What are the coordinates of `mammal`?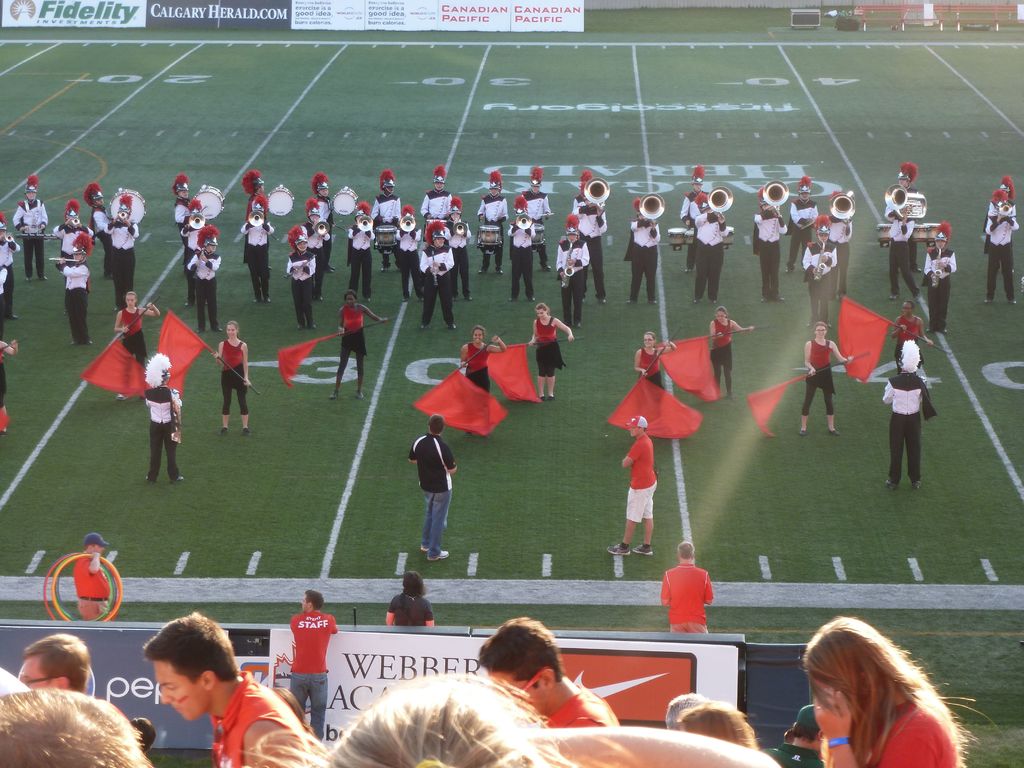
select_region(635, 331, 675, 419).
